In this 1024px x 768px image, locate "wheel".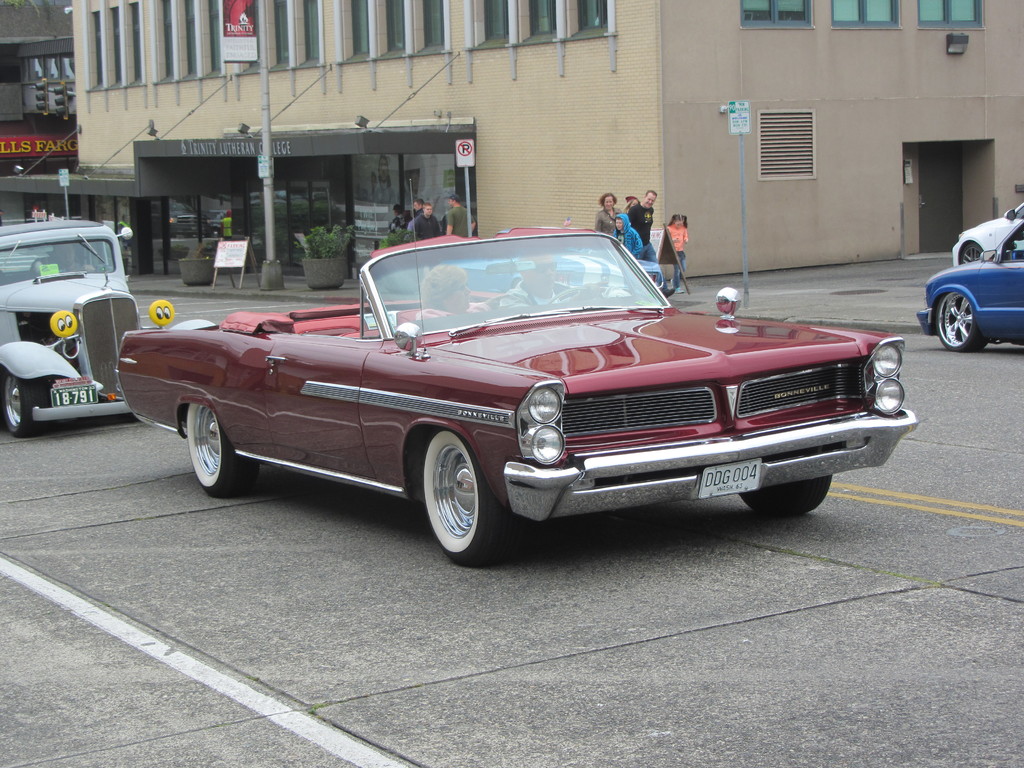
Bounding box: 186/403/260/499.
